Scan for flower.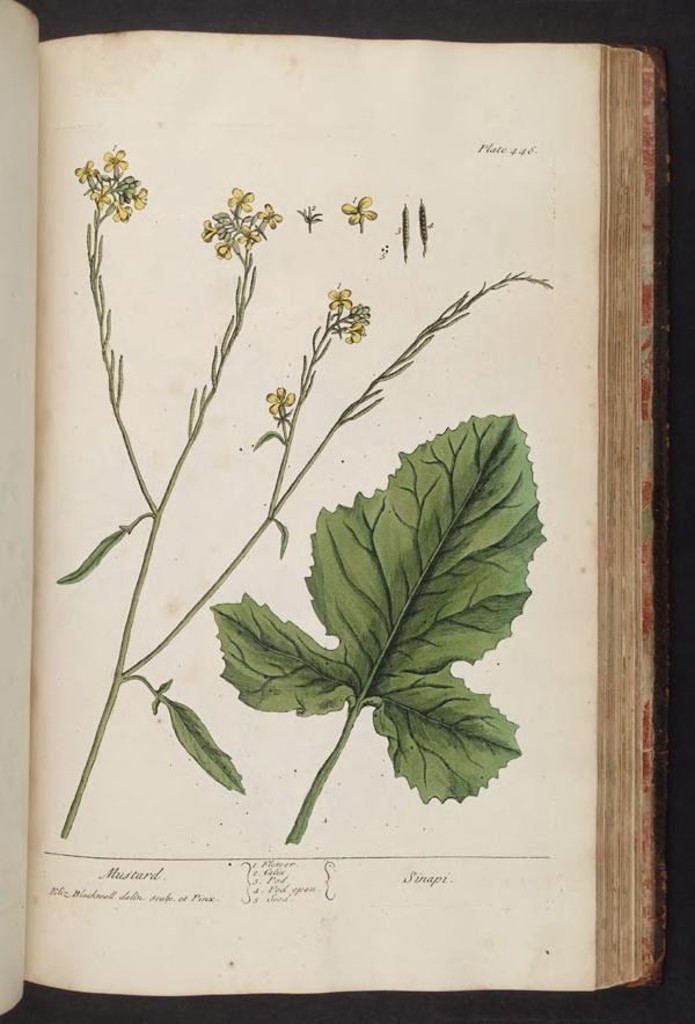
Scan result: bbox=(102, 147, 125, 176).
